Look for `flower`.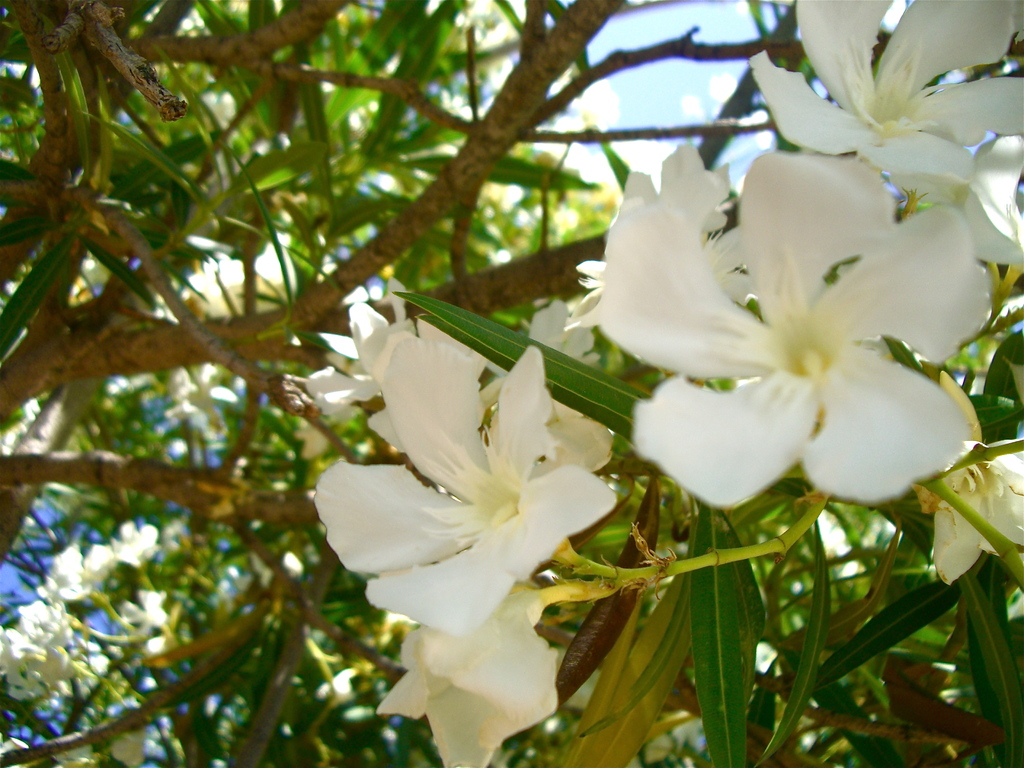
Found: Rect(304, 271, 407, 412).
